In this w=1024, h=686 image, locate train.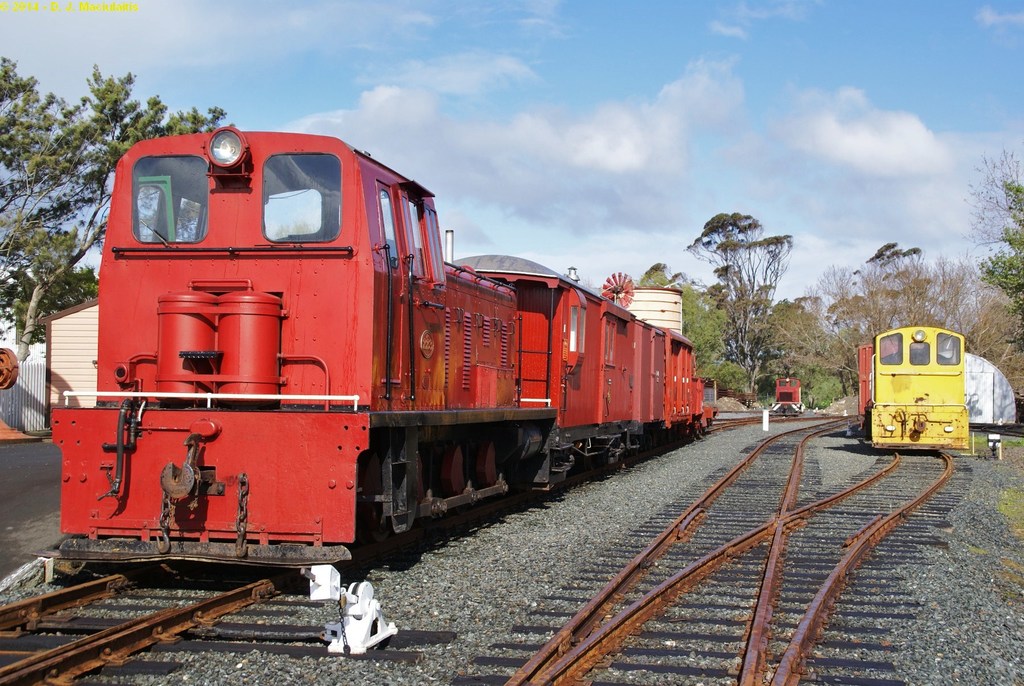
Bounding box: <bbox>855, 322, 968, 446</bbox>.
